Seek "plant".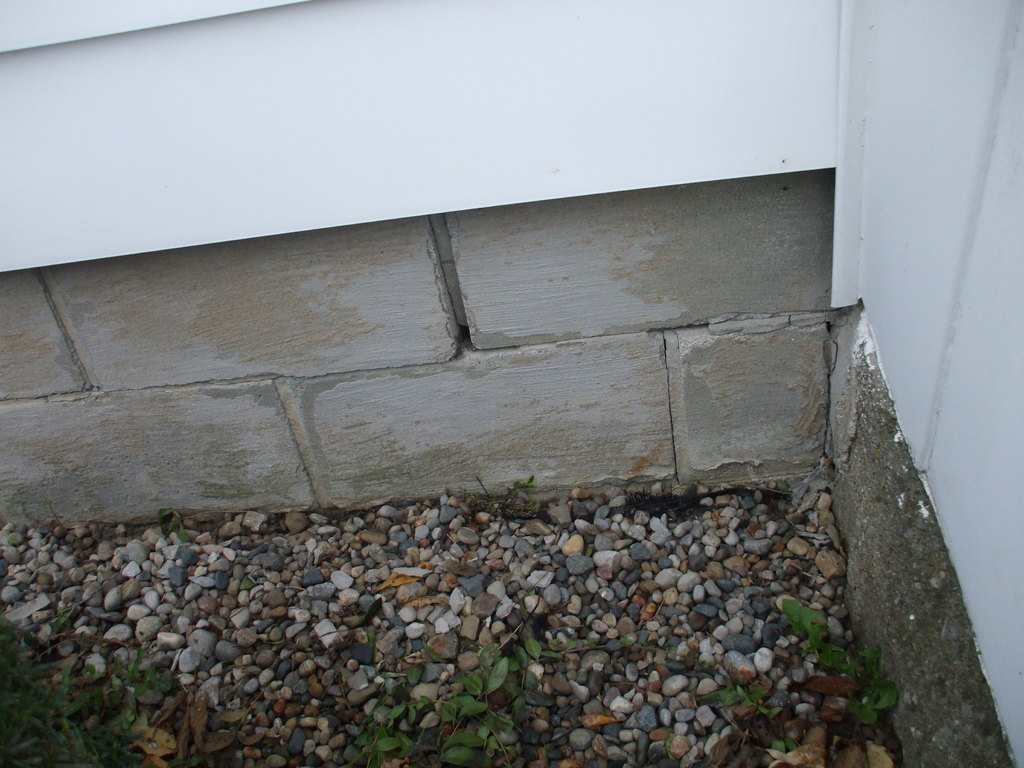
703,665,787,718.
